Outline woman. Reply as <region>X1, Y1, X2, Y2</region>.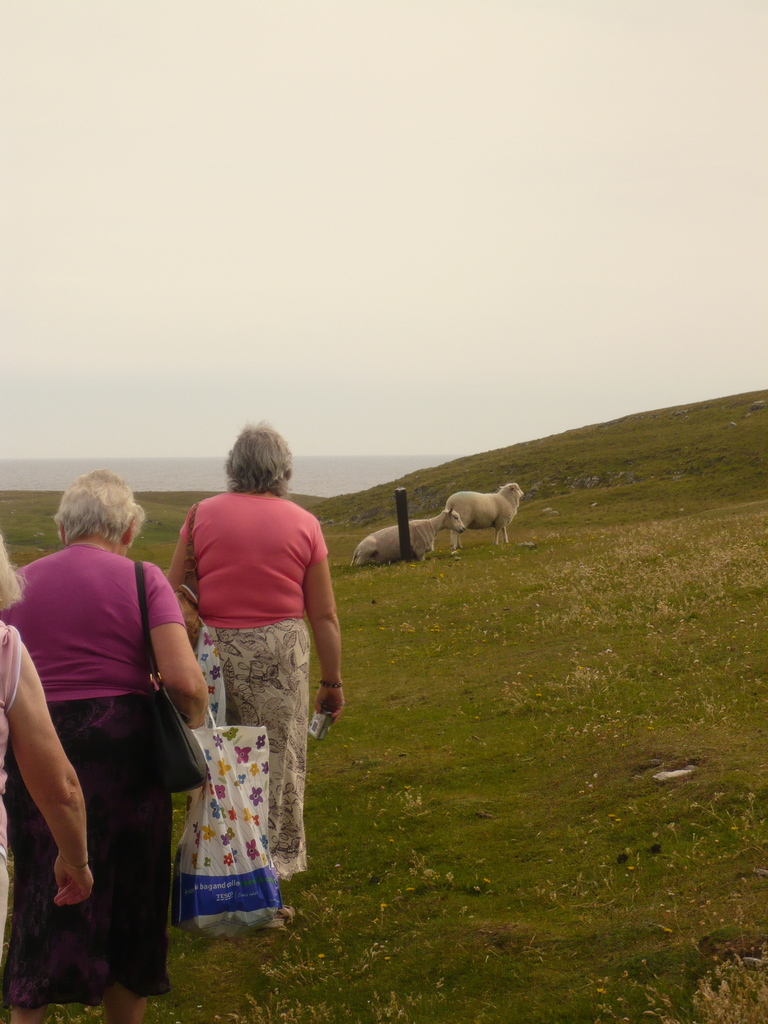
<region>0, 468, 214, 1023</region>.
